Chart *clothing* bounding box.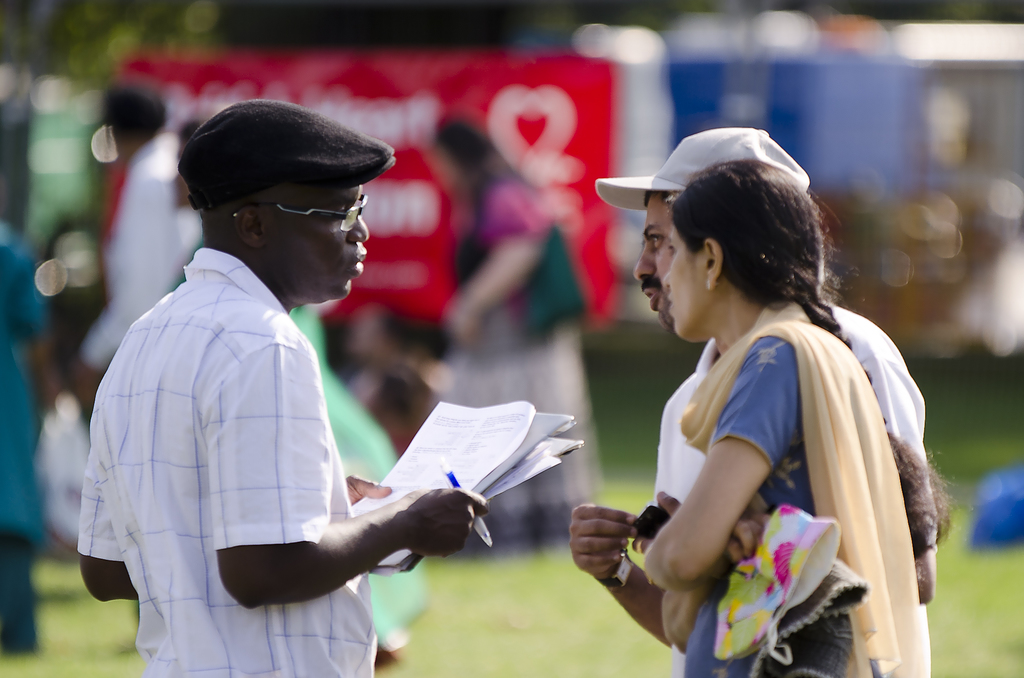
Charted: x1=79, y1=129, x2=207, y2=378.
